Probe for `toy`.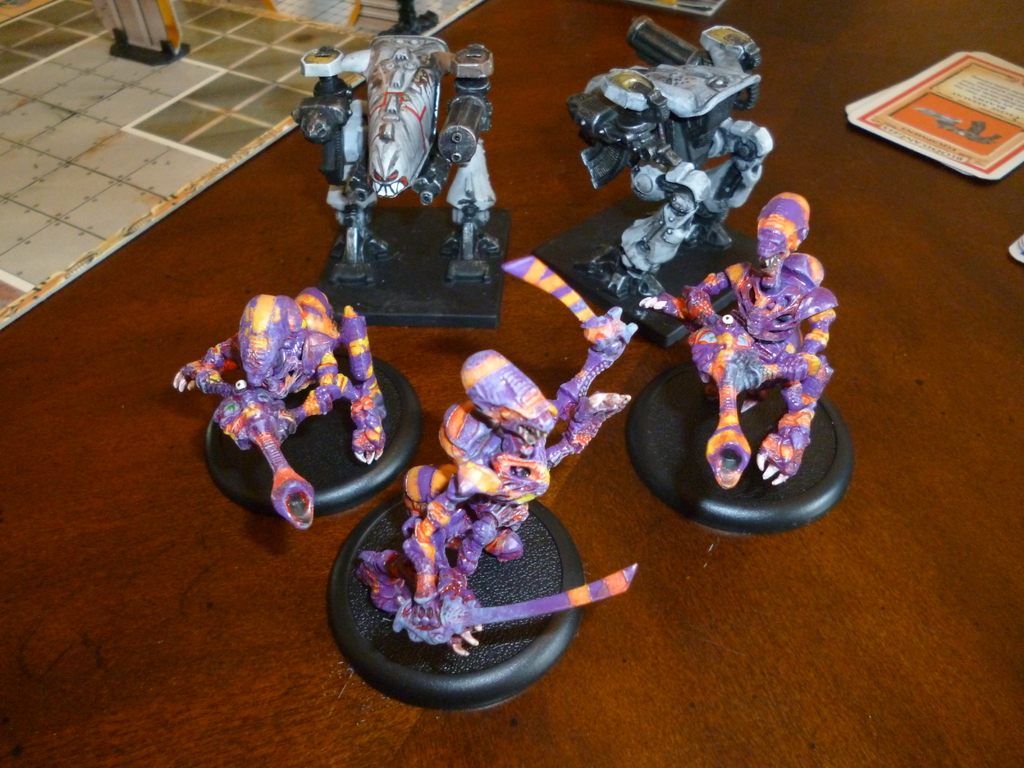
Probe result: (561,13,769,295).
